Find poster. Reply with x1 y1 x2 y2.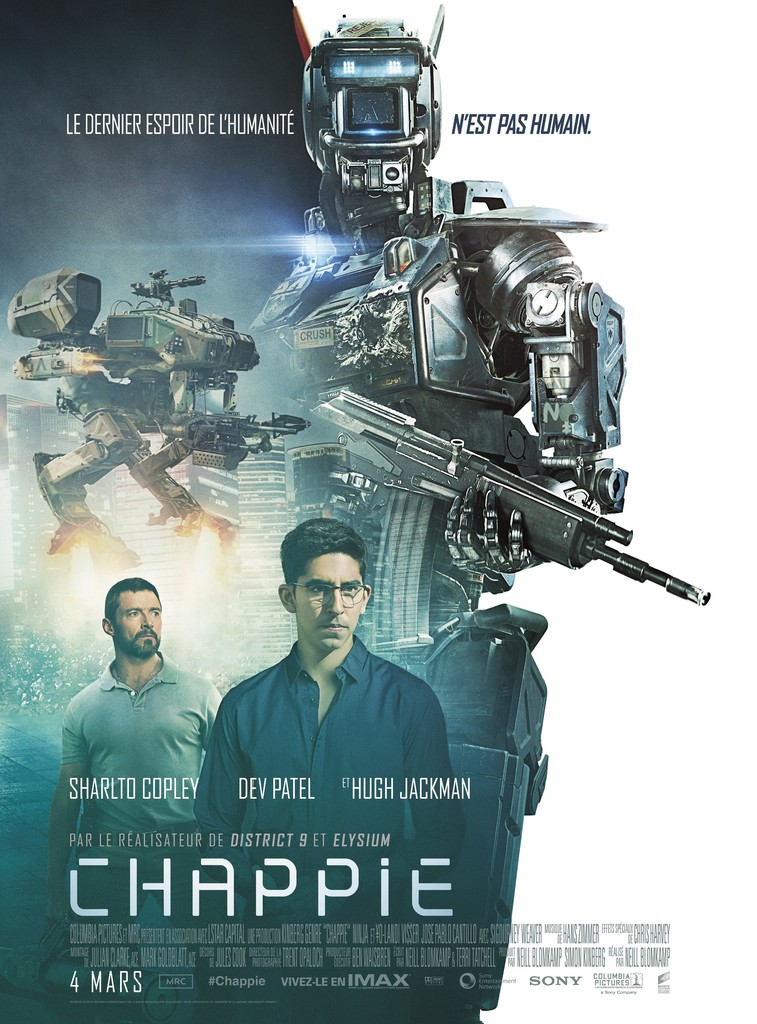
0 0 756 1023.
